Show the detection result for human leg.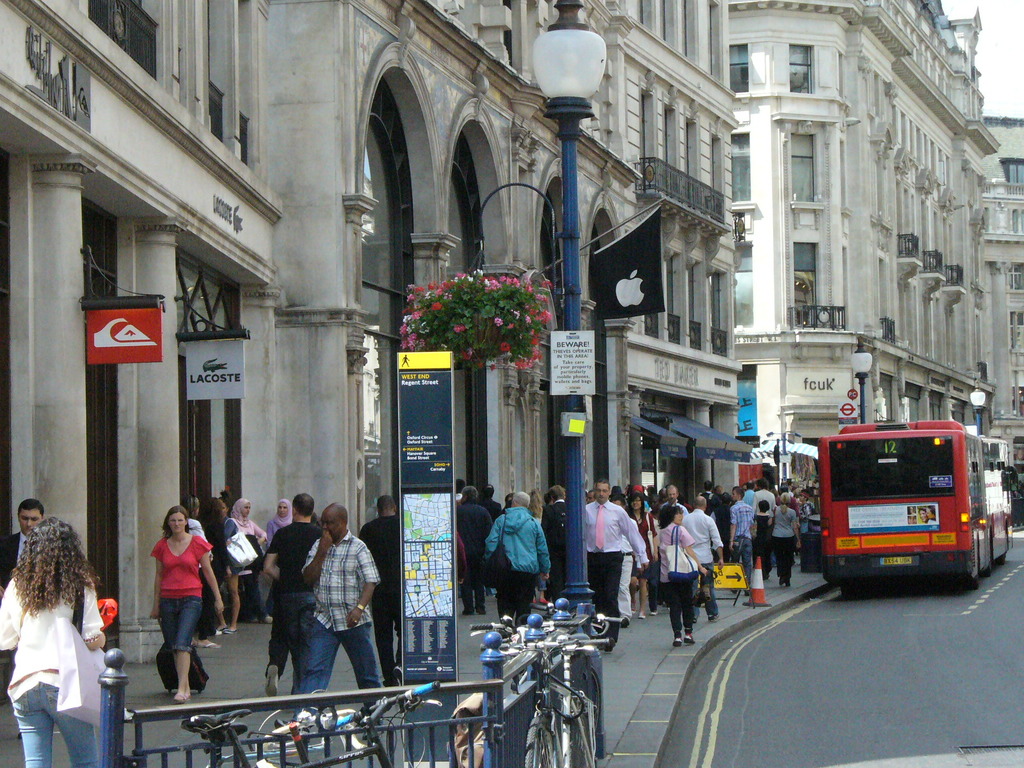
(left=616, top=550, right=634, bottom=623).
